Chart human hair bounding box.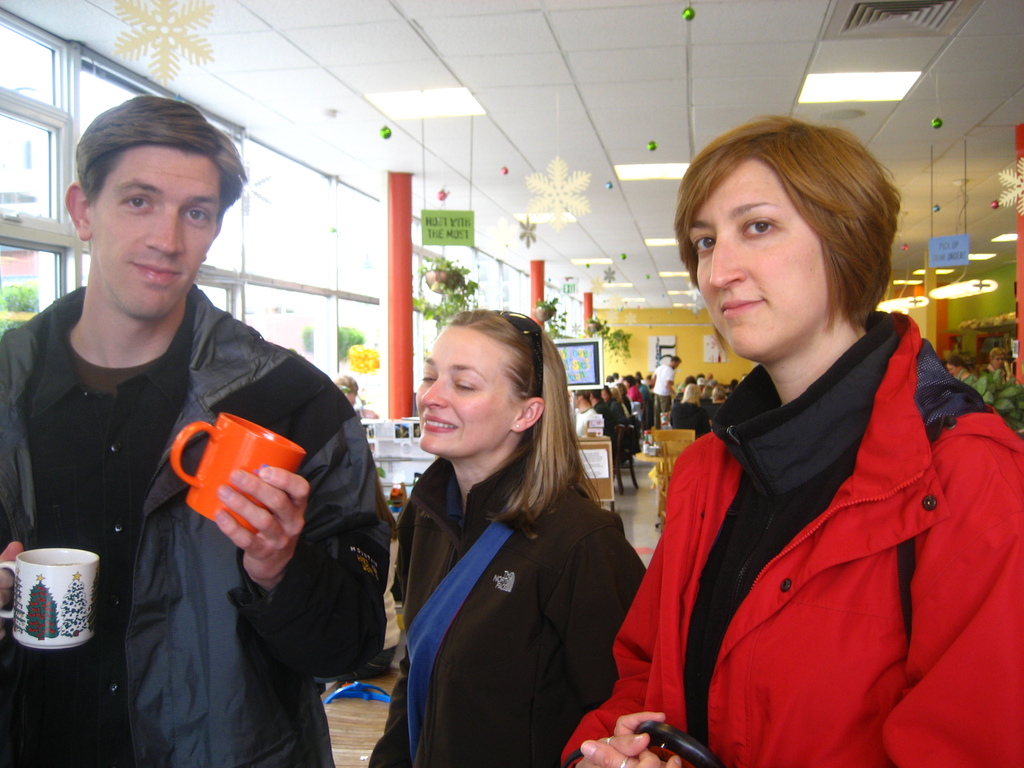
Charted: [449, 303, 606, 545].
